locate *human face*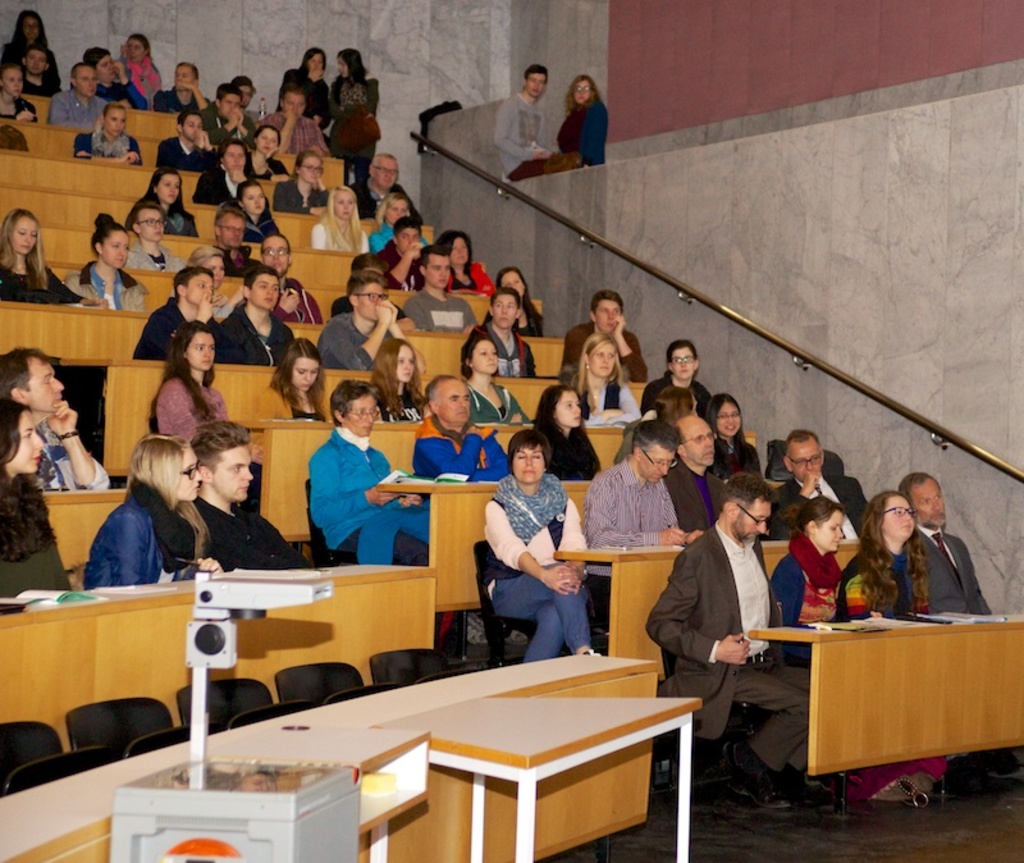
bbox=(814, 512, 844, 549)
